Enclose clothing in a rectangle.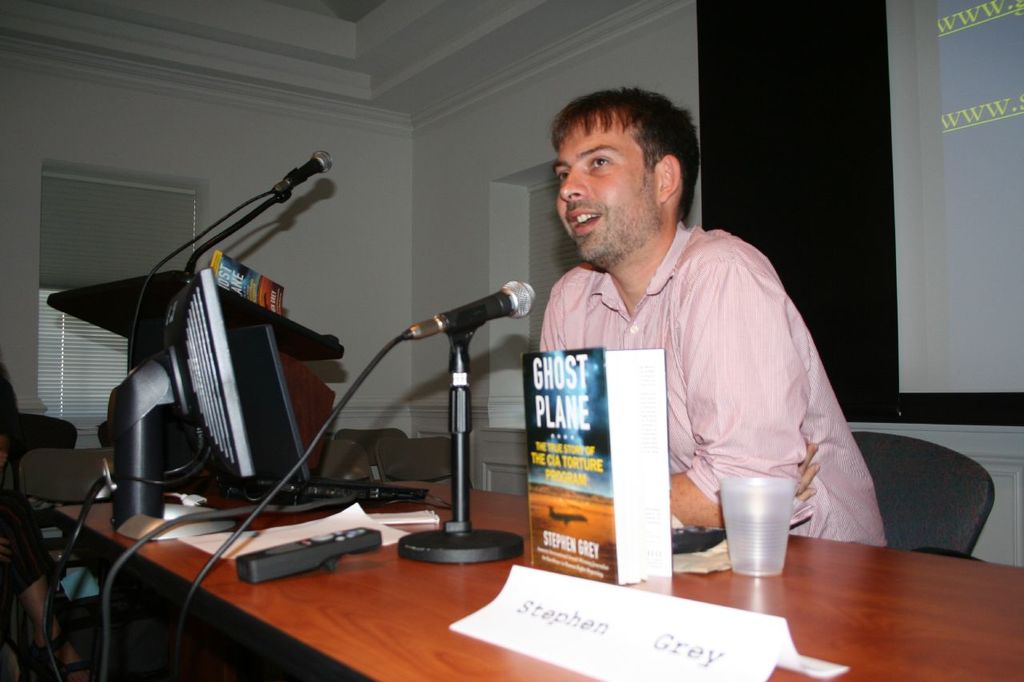
bbox(537, 225, 882, 542).
